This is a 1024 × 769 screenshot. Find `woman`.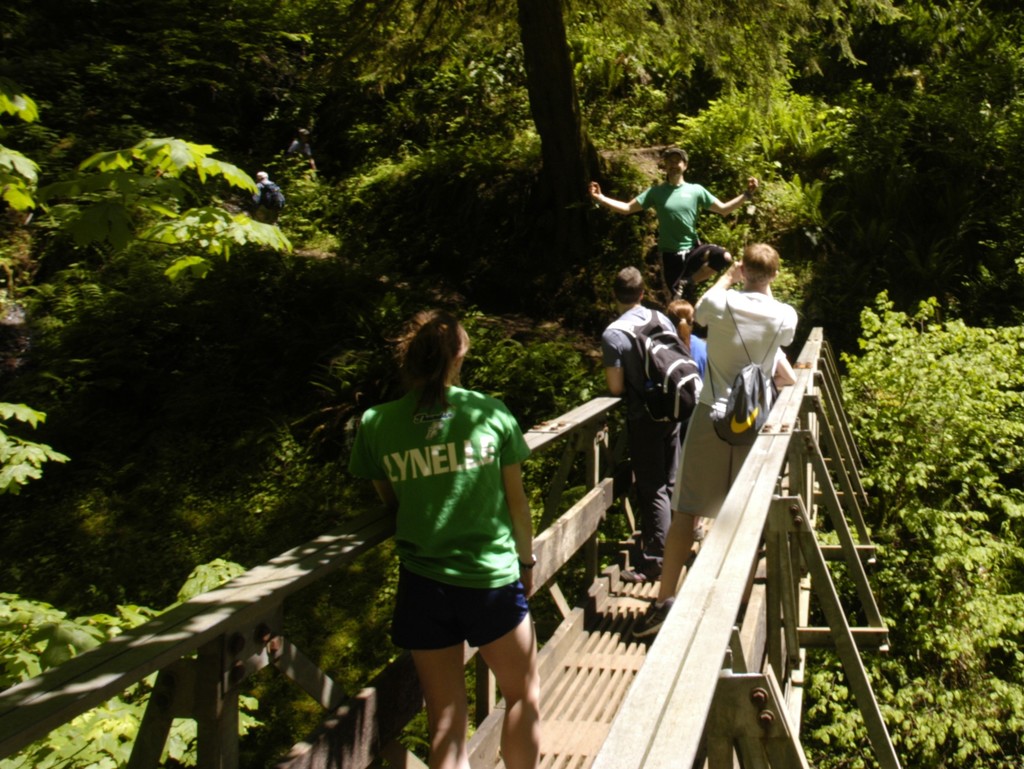
Bounding box: 666, 296, 706, 374.
